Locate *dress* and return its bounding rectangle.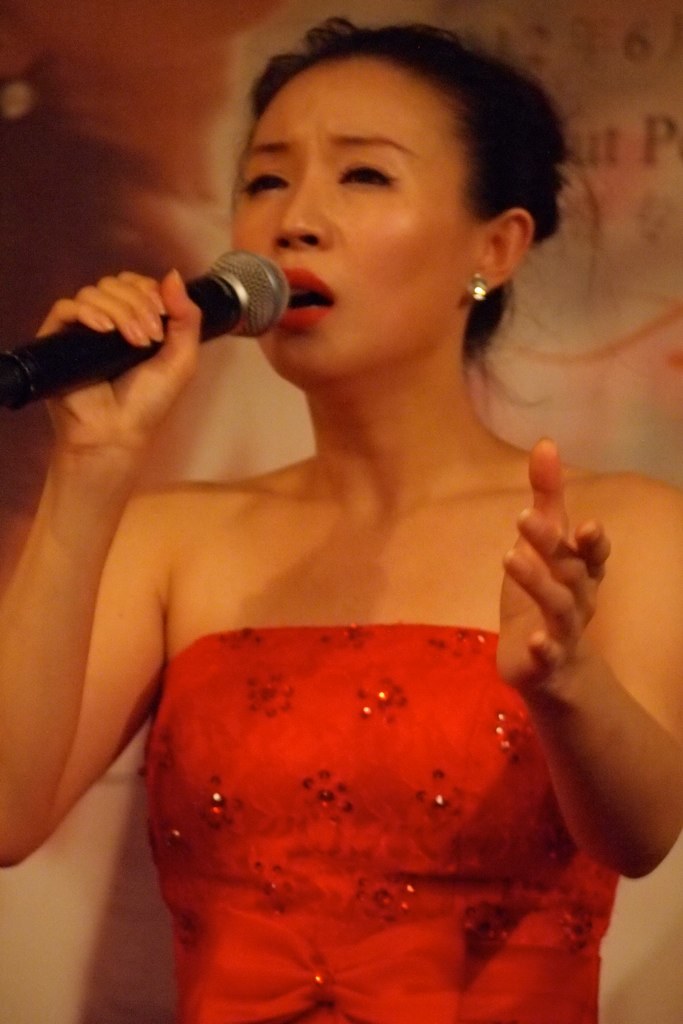
143, 629, 612, 1023.
